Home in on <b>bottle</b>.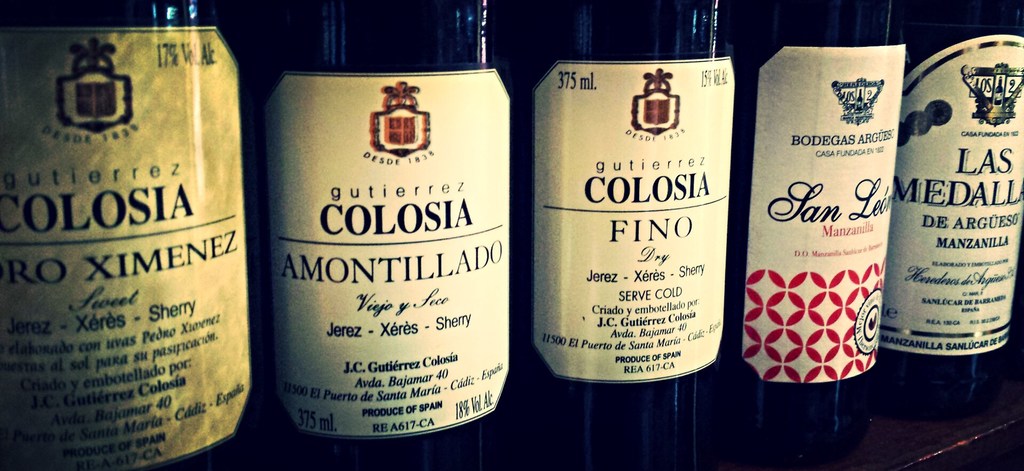
Homed in at Rect(739, 0, 913, 446).
